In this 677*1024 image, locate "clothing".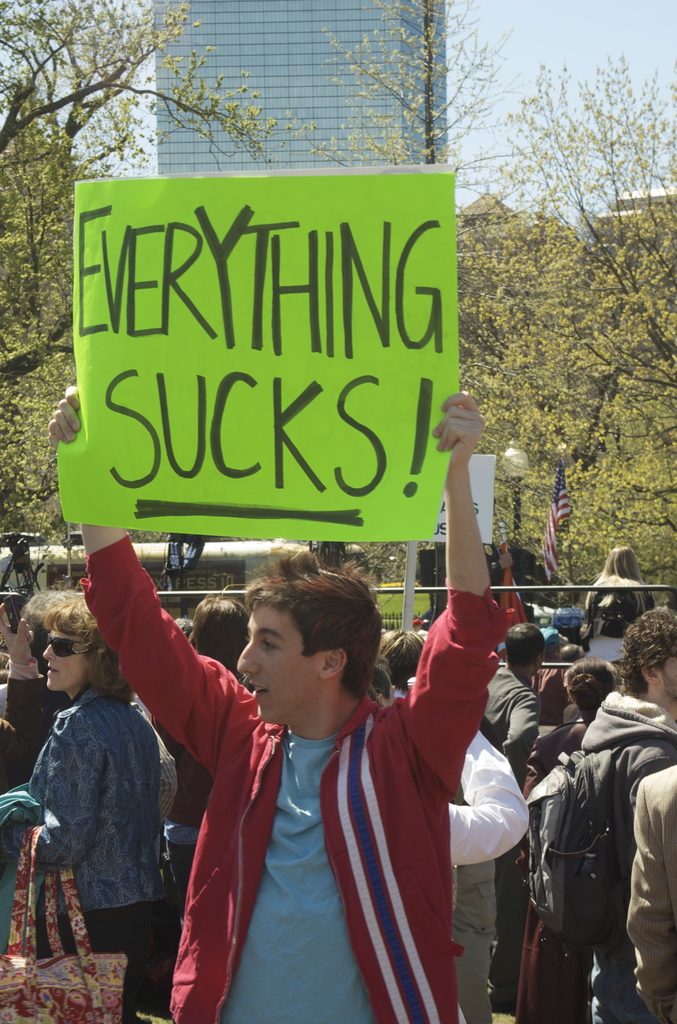
Bounding box: x1=583 y1=576 x2=658 y2=648.
